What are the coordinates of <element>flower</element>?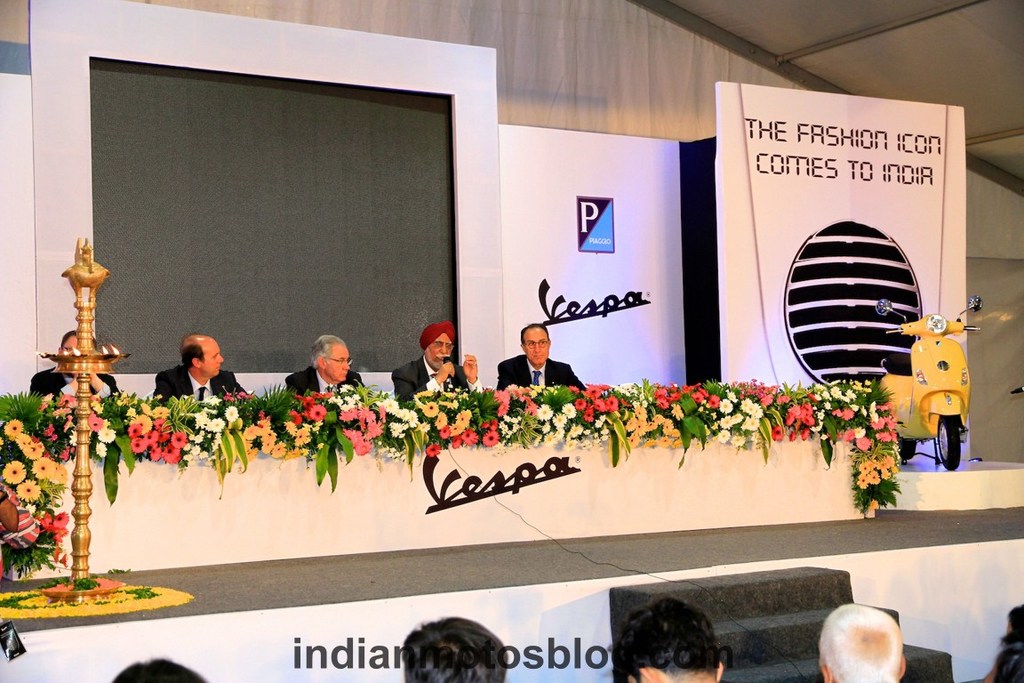
crop(426, 403, 438, 414).
